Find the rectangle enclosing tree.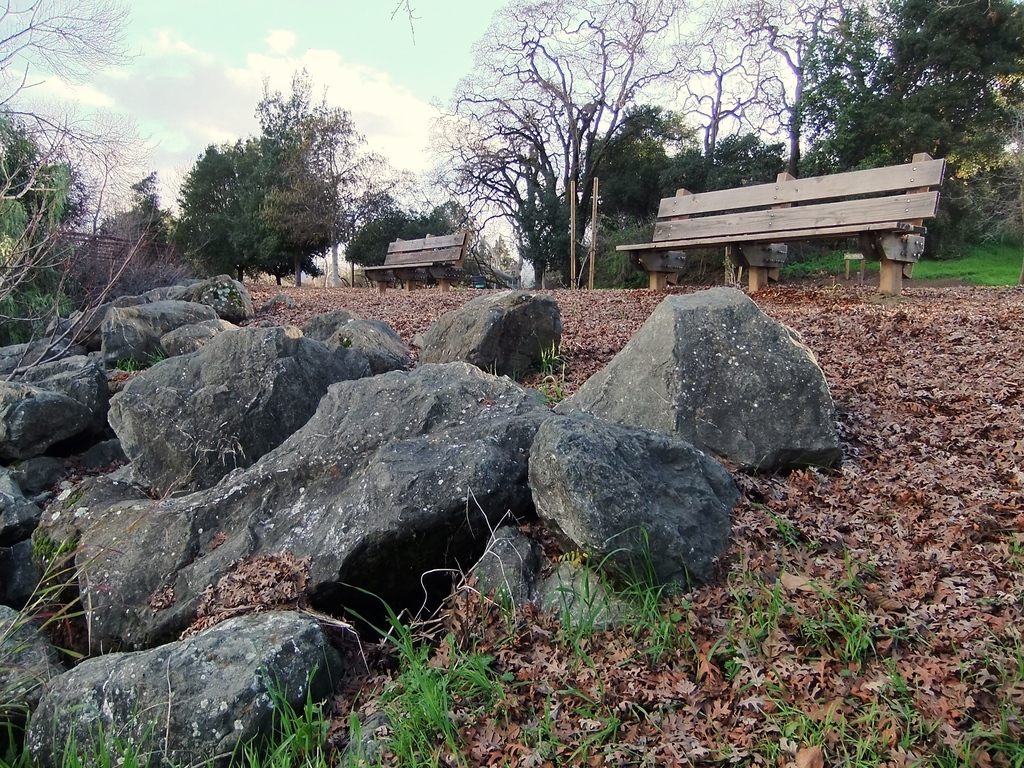
detection(168, 133, 339, 287).
